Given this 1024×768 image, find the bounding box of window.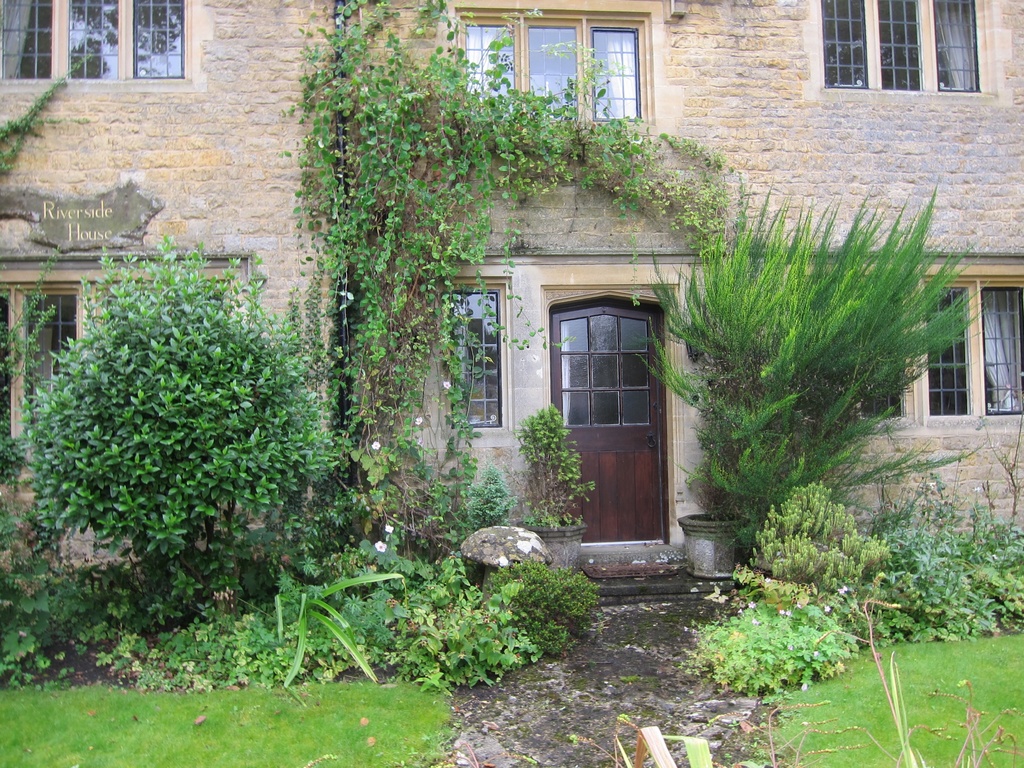
(809,0,988,95).
